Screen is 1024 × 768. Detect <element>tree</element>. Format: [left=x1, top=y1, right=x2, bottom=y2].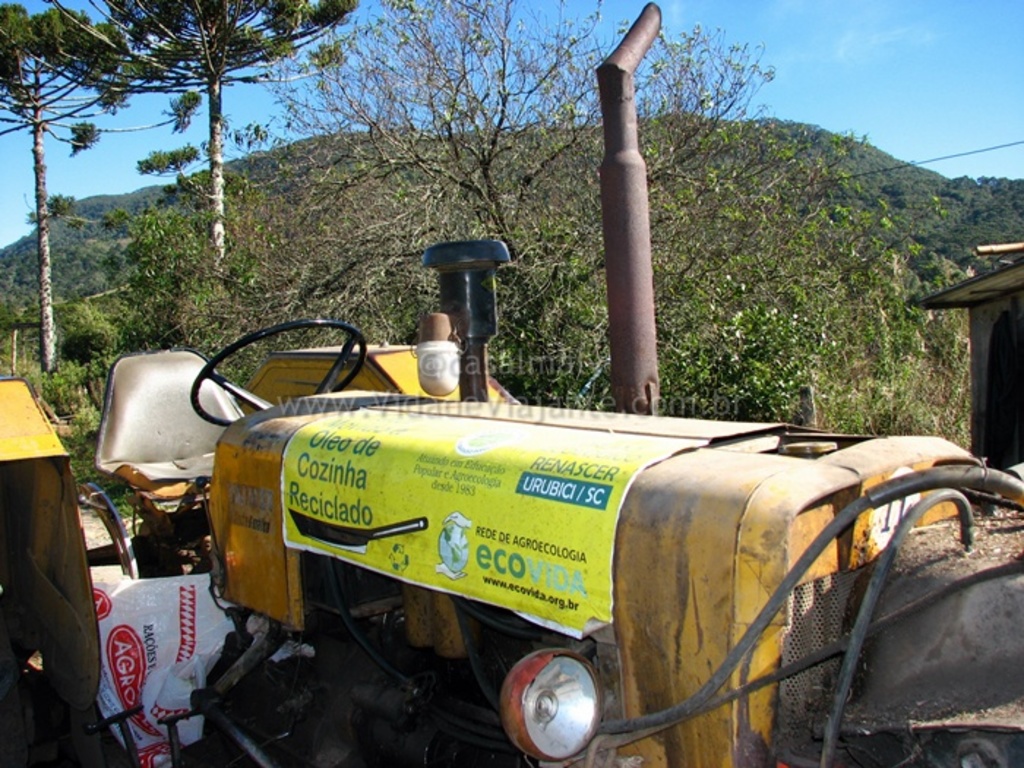
[left=146, top=0, right=968, bottom=434].
